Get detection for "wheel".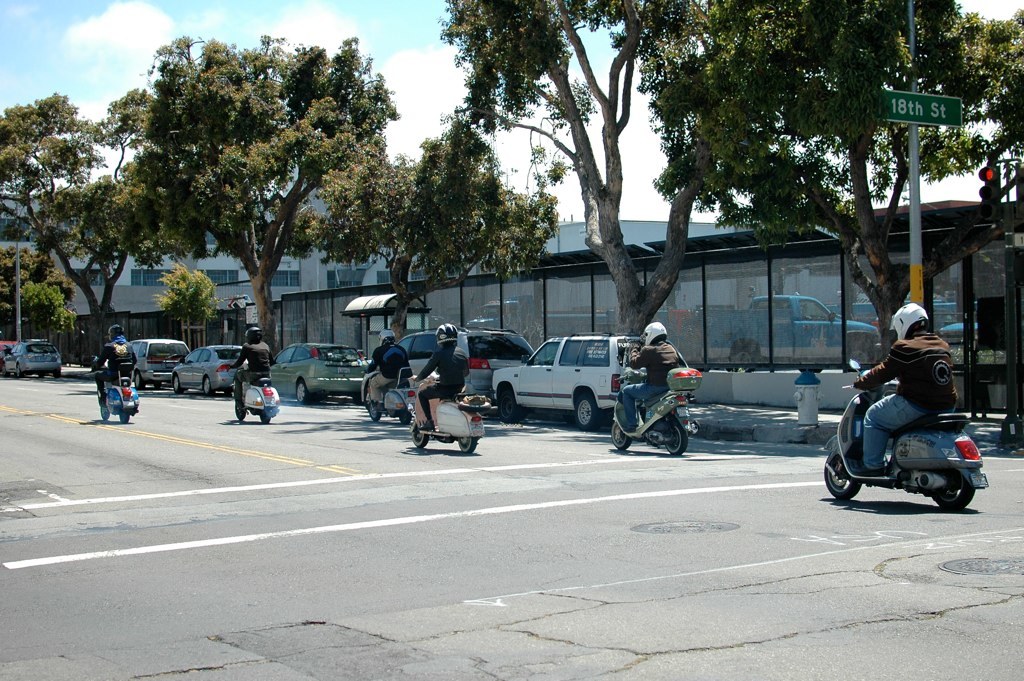
Detection: <region>931, 473, 978, 512</region>.
